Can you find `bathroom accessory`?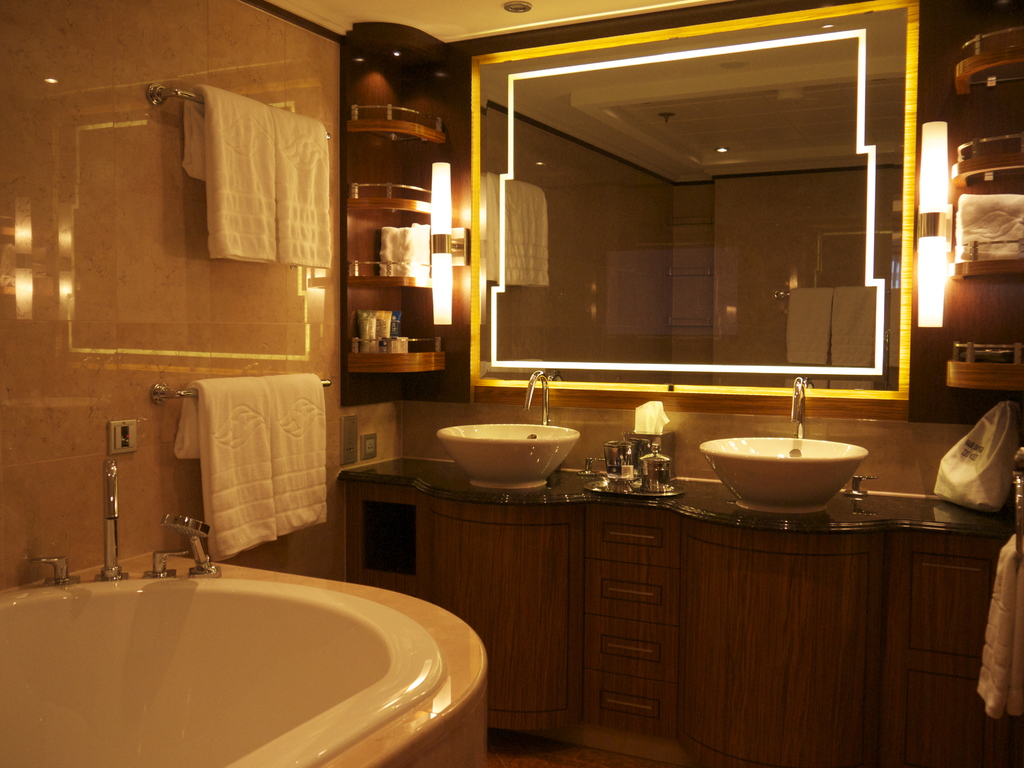
Yes, bounding box: (792, 376, 806, 438).
